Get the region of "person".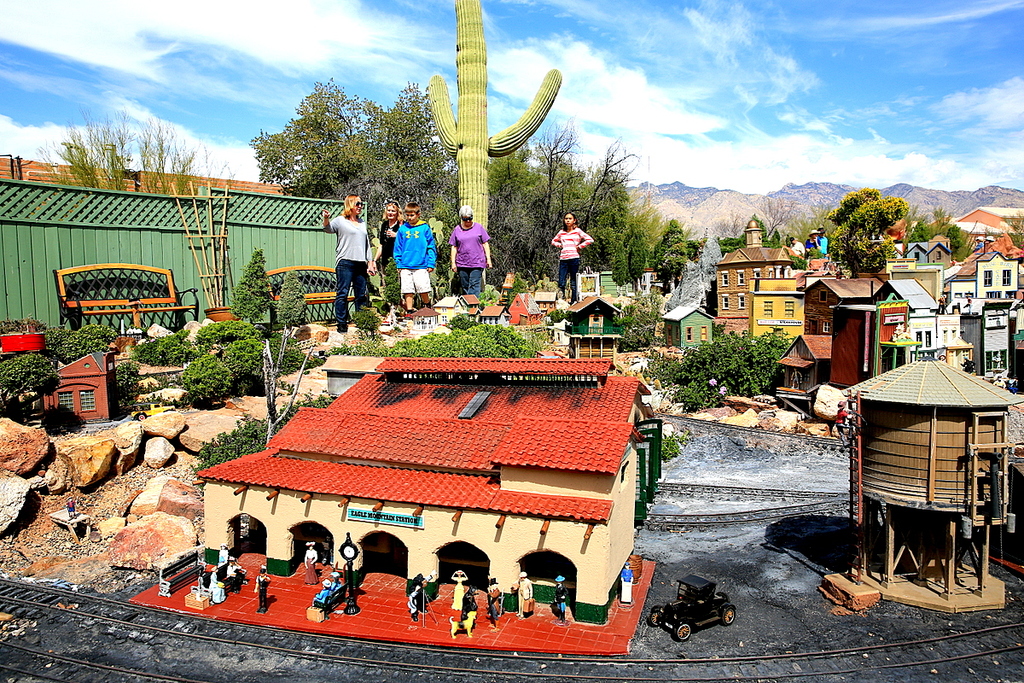
{"left": 975, "top": 238, "right": 987, "bottom": 249}.
